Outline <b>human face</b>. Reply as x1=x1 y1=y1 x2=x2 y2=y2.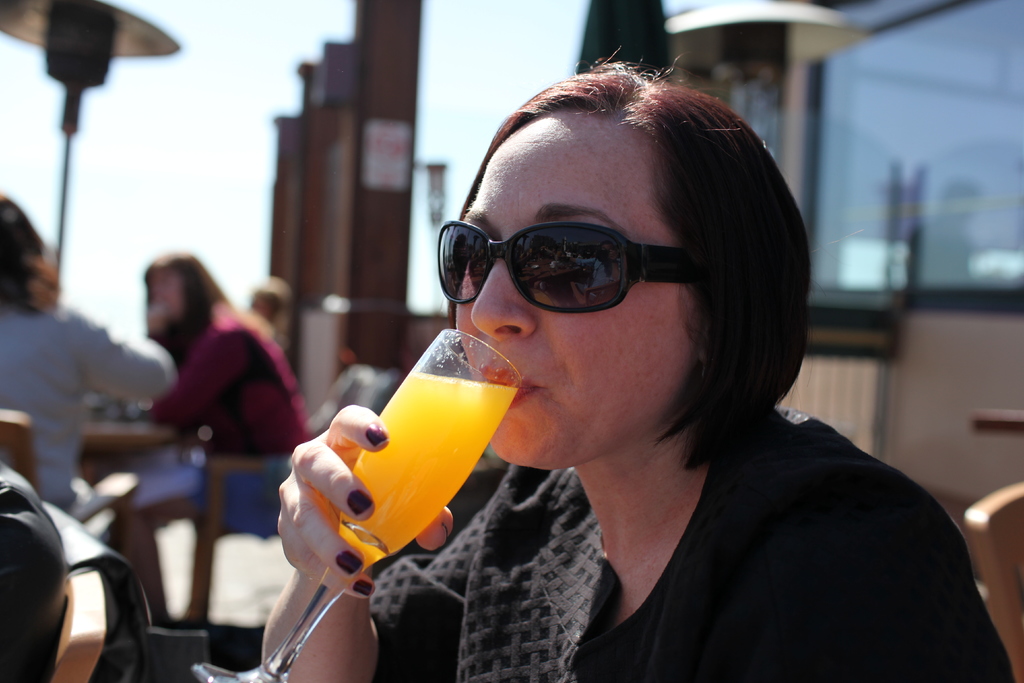
x1=145 y1=273 x2=187 y2=320.
